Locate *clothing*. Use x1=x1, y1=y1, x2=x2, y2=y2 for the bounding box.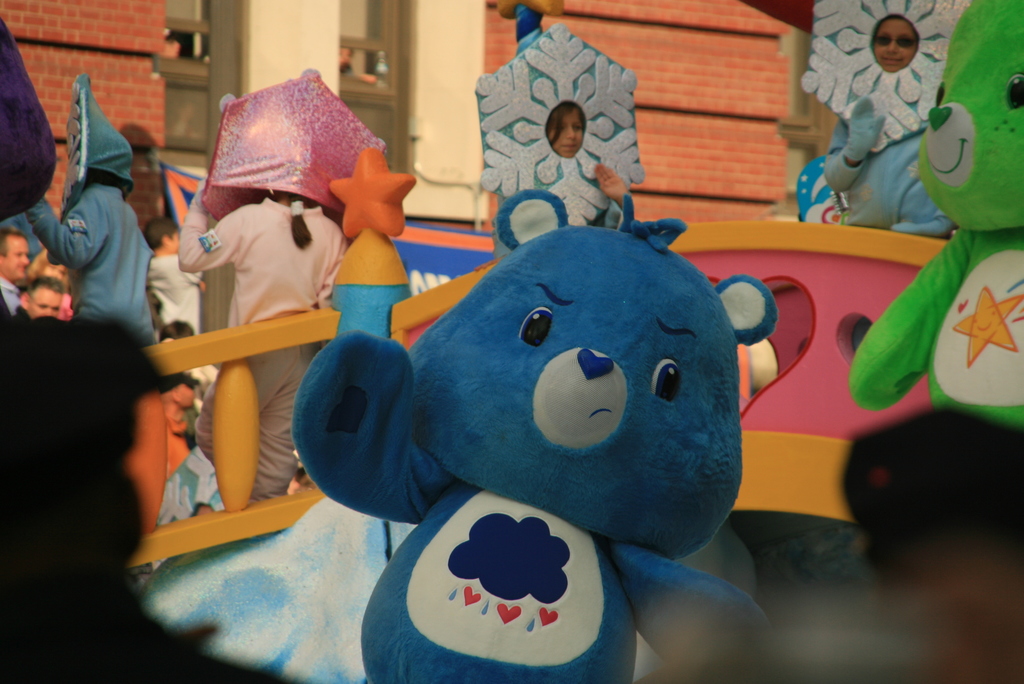
x1=170, y1=183, x2=337, y2=503.
